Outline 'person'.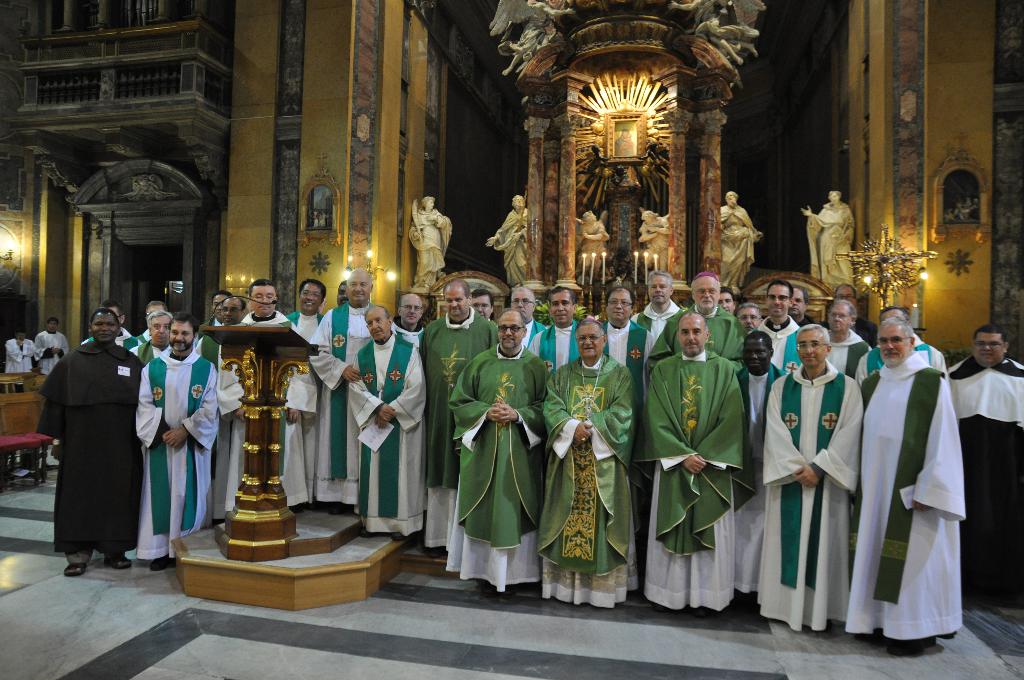
Outline: [633,274,682,341].
